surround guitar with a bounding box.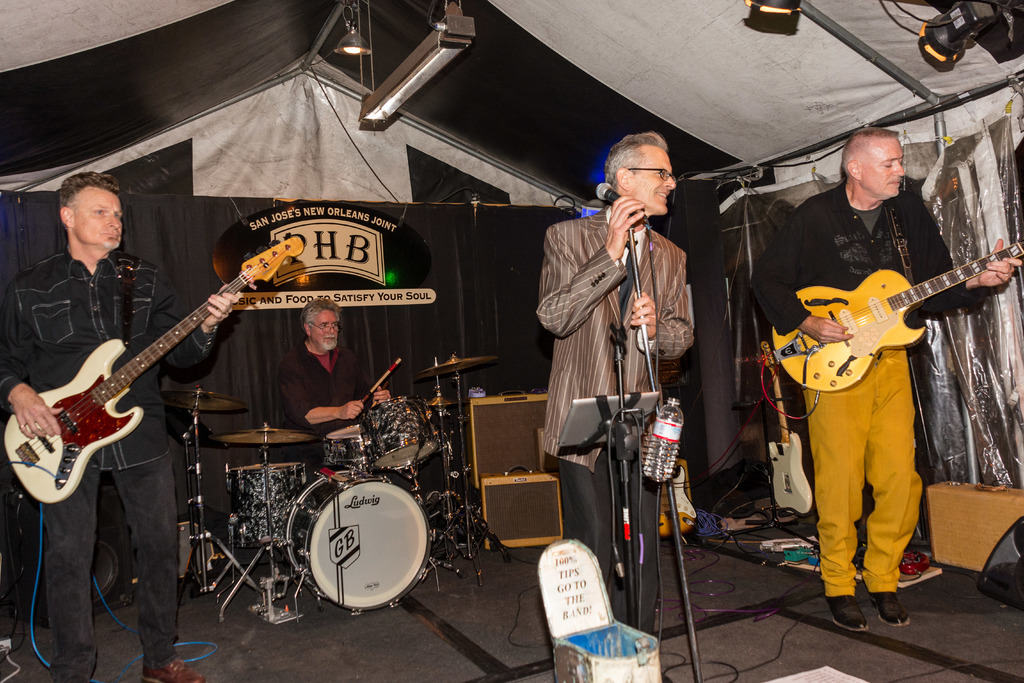
box(774, 242, 1023, 391).
